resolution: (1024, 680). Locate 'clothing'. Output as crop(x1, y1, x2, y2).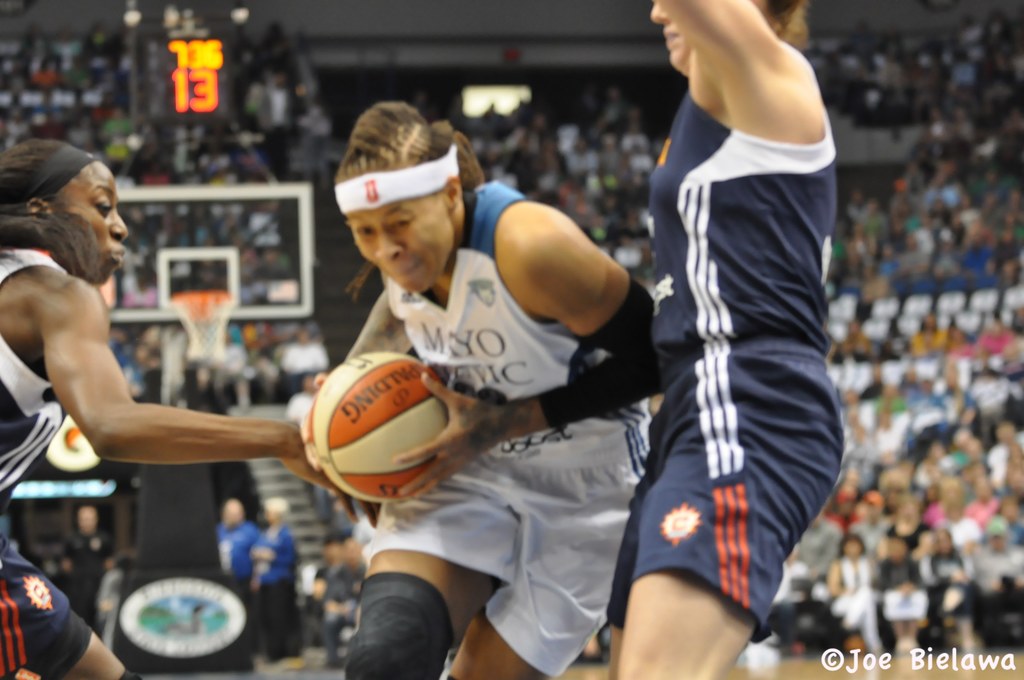
crop(604, 93, 850, 645).
